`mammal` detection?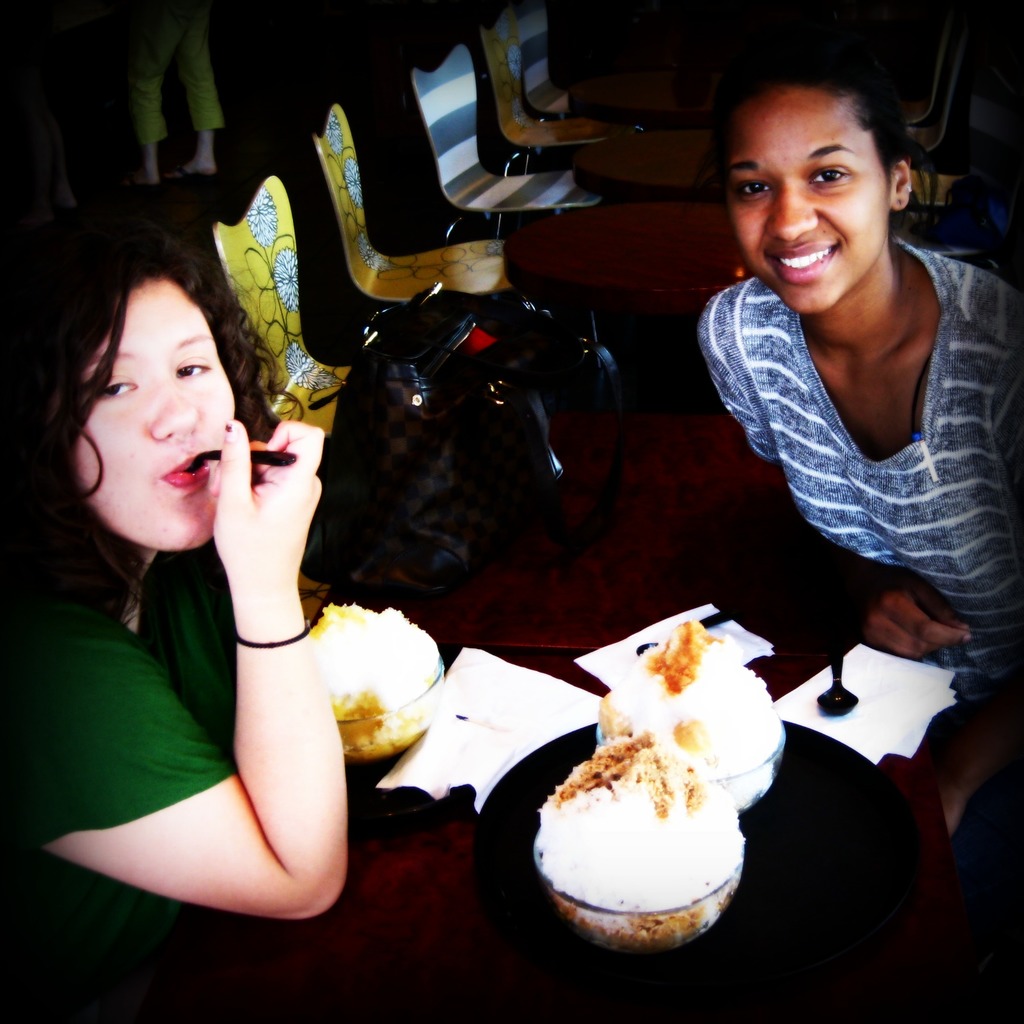
<region>10, 220, 395, 961</region>
